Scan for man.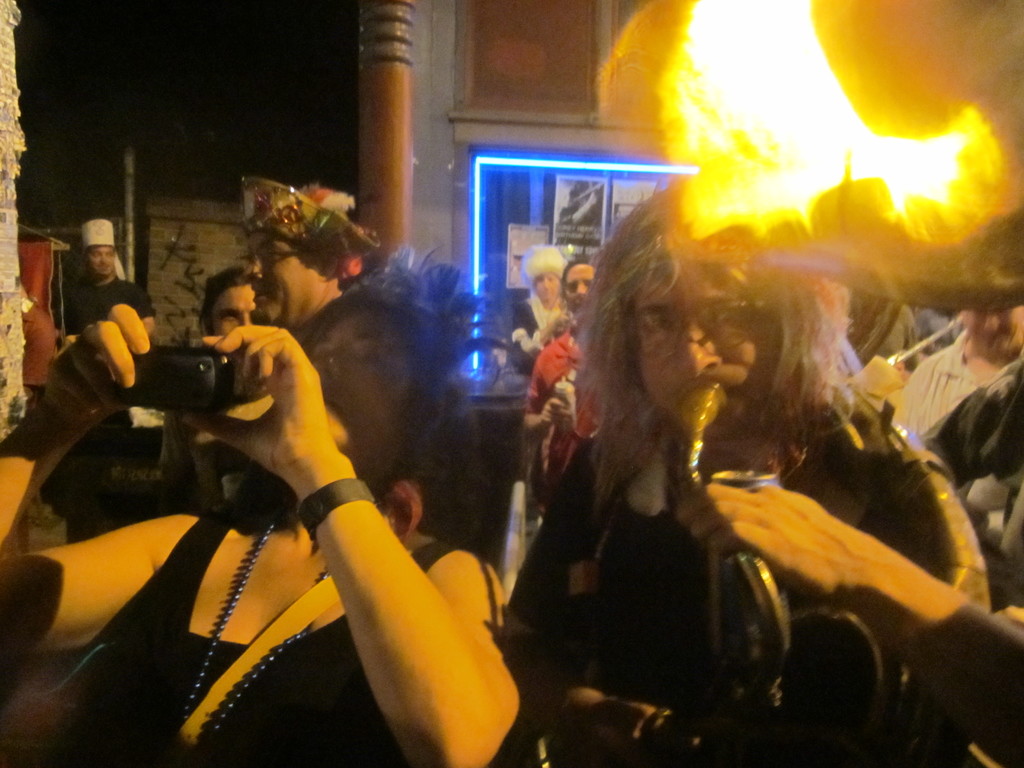
Scan result: <box>508,250,562,367</box>.
